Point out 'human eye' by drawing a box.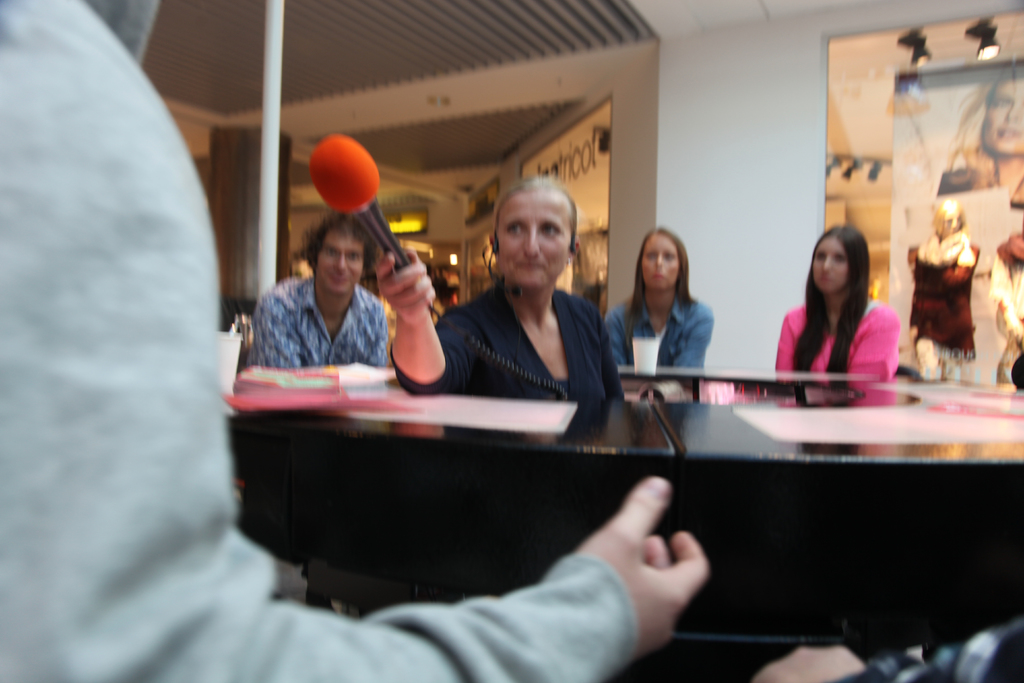
box(834, 255, 844, 263).
